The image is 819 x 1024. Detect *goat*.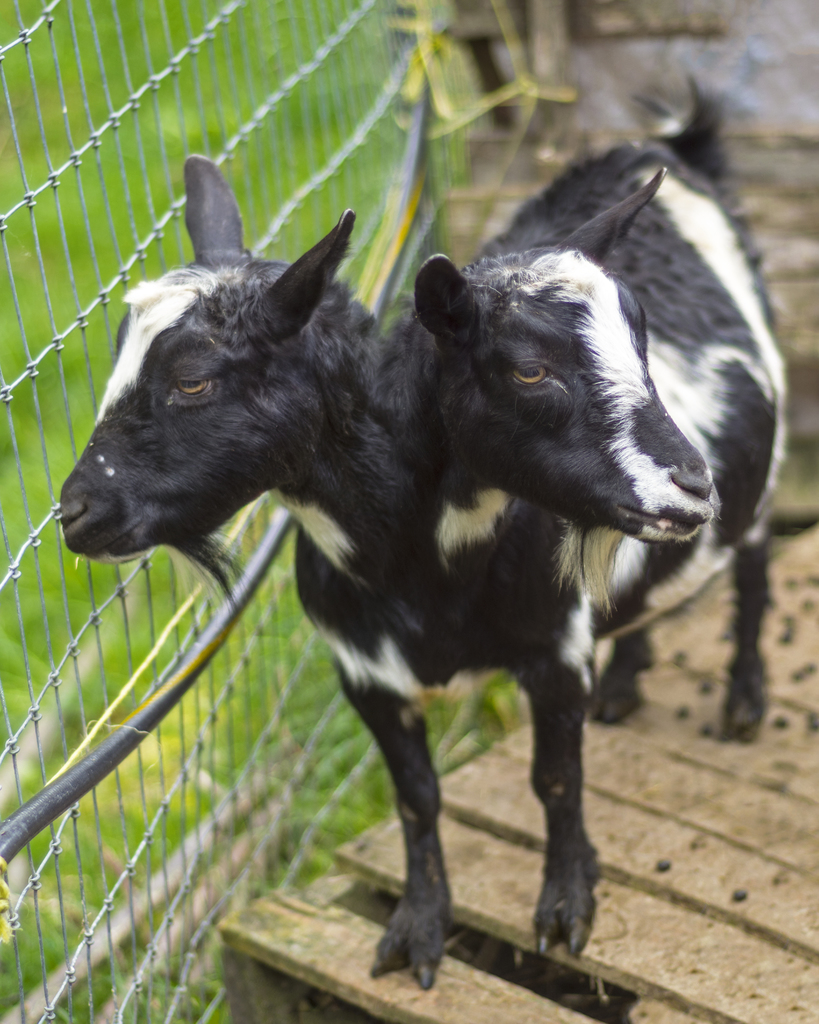
Detection: <bbox>61, 157, 790, 998</bbox>.
